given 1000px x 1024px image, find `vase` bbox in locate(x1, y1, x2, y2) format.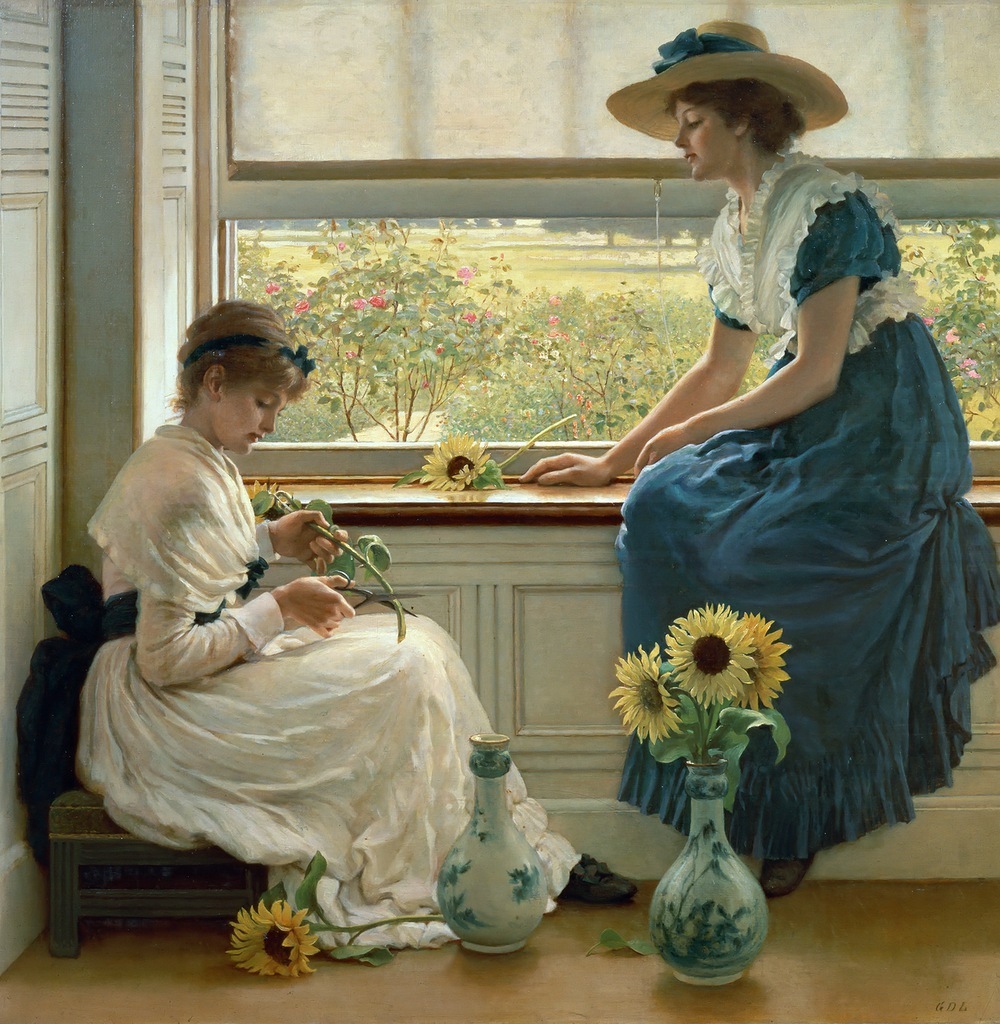
locate(435, 730, 548, 953).
